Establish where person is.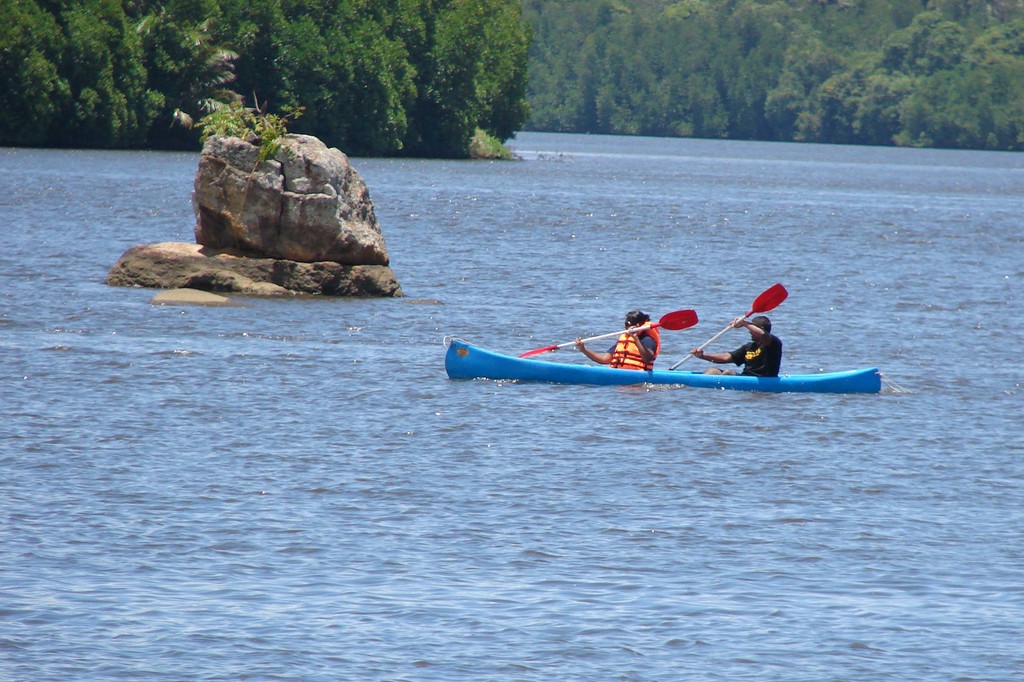
Established at (x1=570, y1=312, x2=660, y2=373).
